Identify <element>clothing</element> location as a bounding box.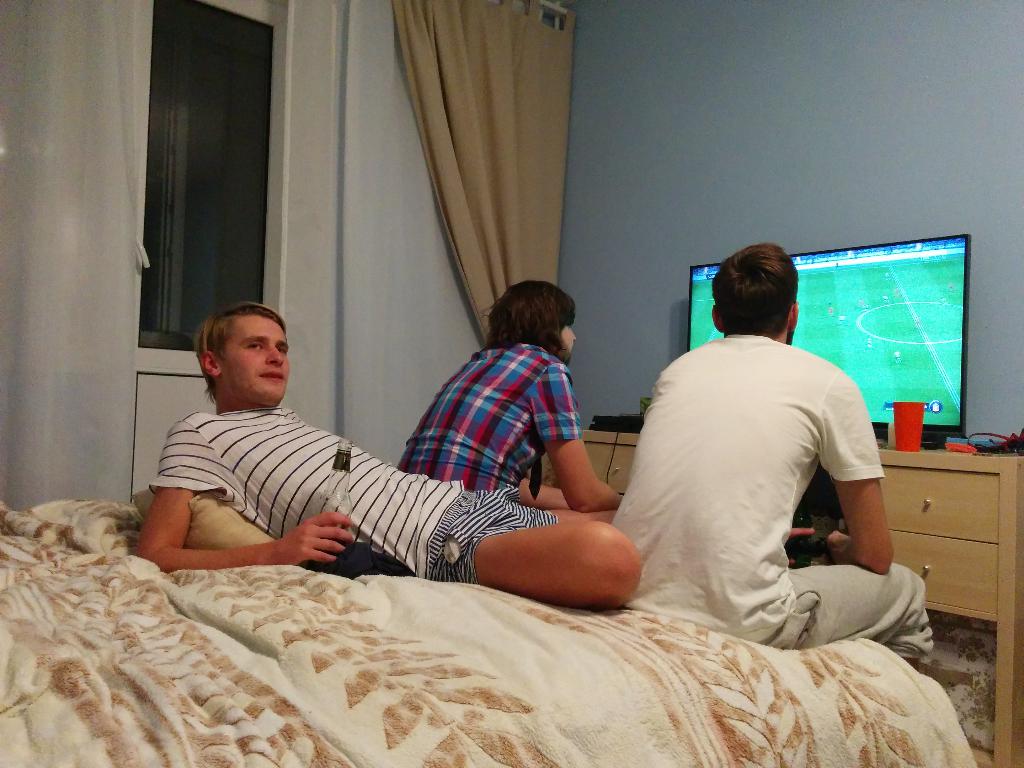
l=140, t=403, r=564, b=599.
